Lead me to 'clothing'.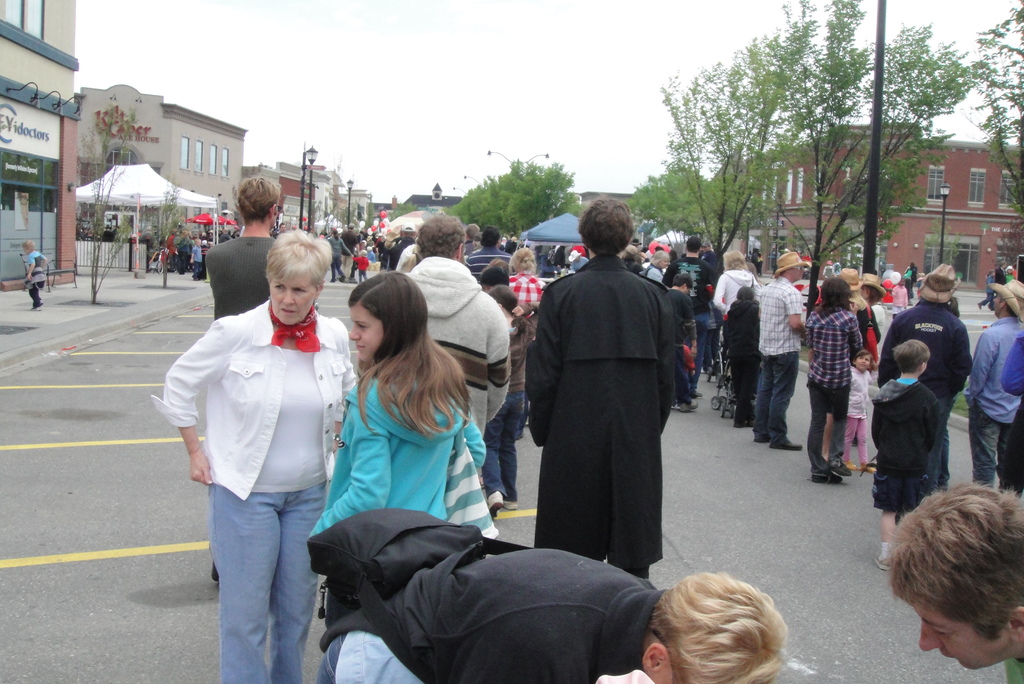
Lead to [x1=941, y1=391, x2=953, y2=486].
